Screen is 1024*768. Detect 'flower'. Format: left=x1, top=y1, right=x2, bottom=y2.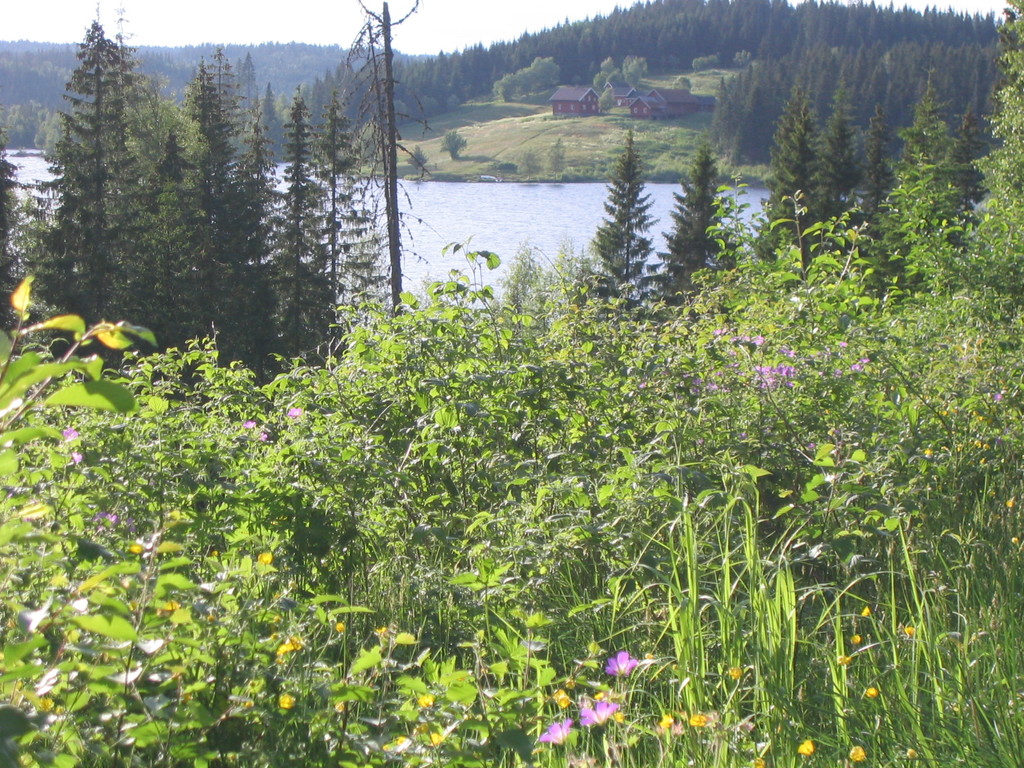
left=534, top=717, right=575, bottom=746.
